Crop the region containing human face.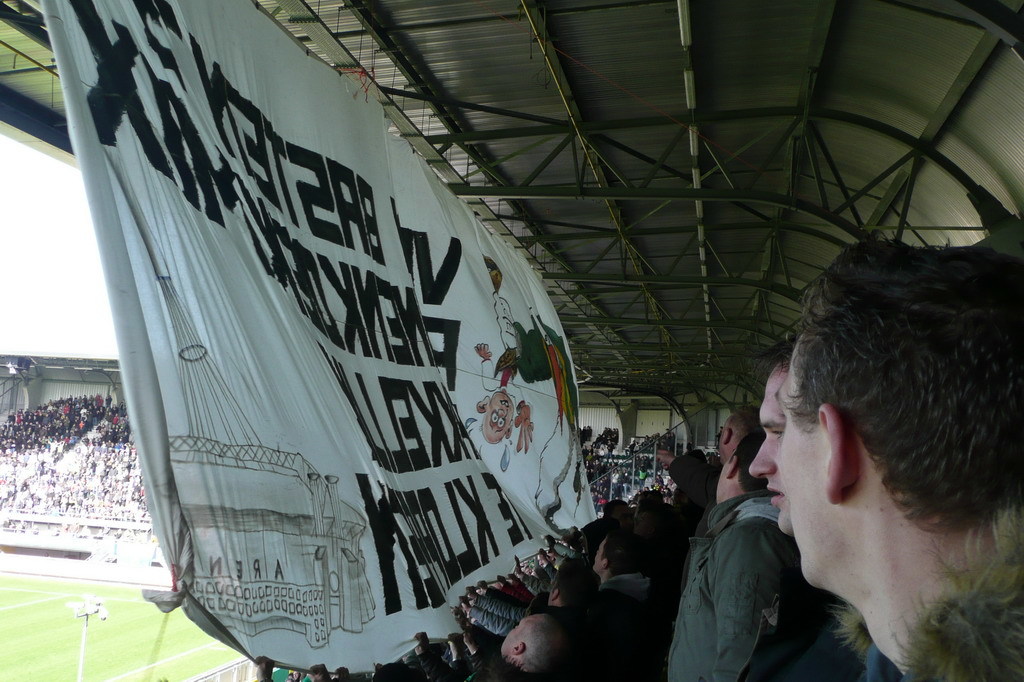
Crop region: crop(768, 340, 846, 579).
